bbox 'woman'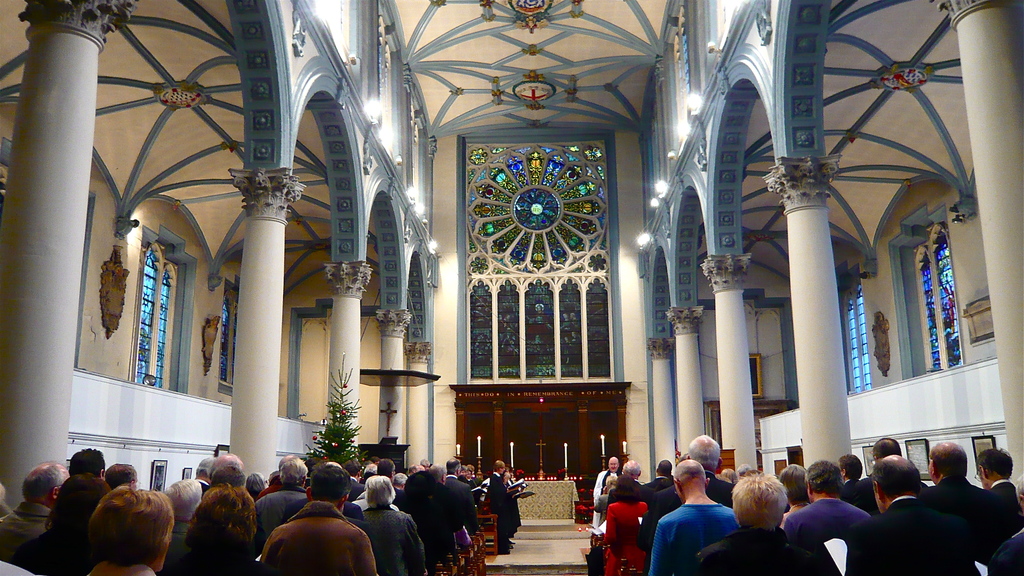
box(83, 485, 173, 575)
